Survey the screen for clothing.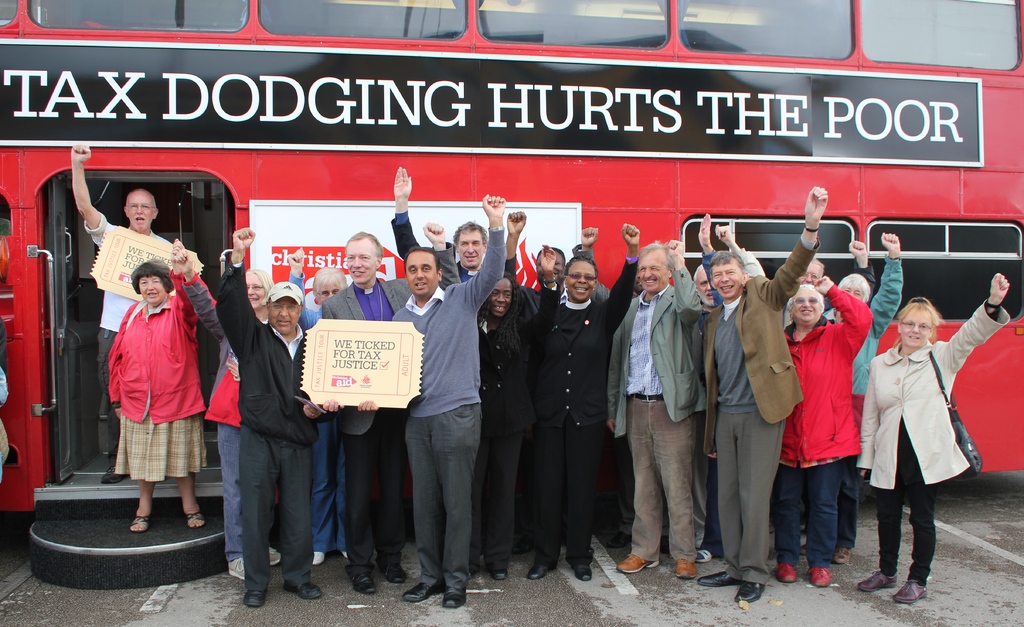
Survey found: [689, 303, 717, 549].
